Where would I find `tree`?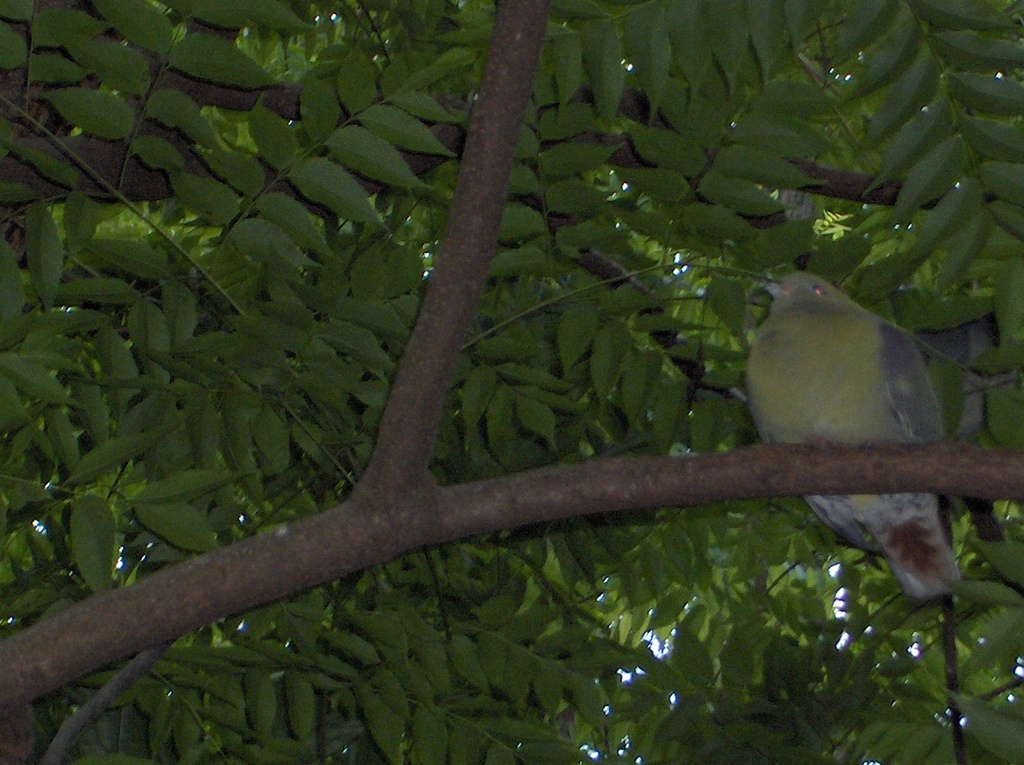
At crop(11, 0, 1016, 733).
